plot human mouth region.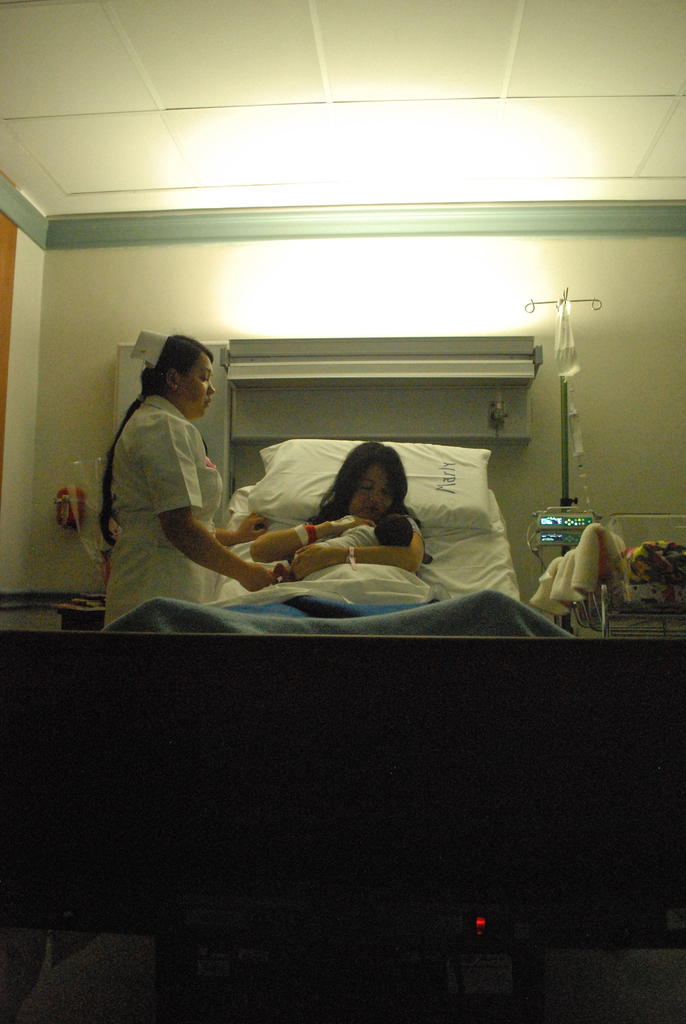
Plotted at (362,507,378,513).
